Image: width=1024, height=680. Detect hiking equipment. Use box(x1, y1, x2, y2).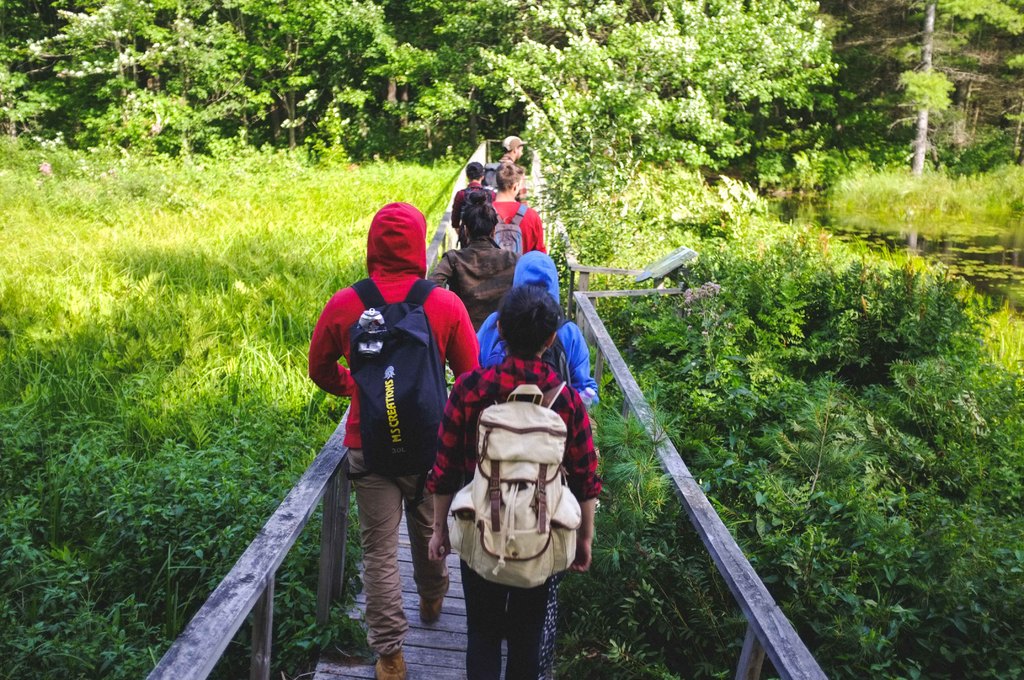
box(490, 202, 525, 255).
